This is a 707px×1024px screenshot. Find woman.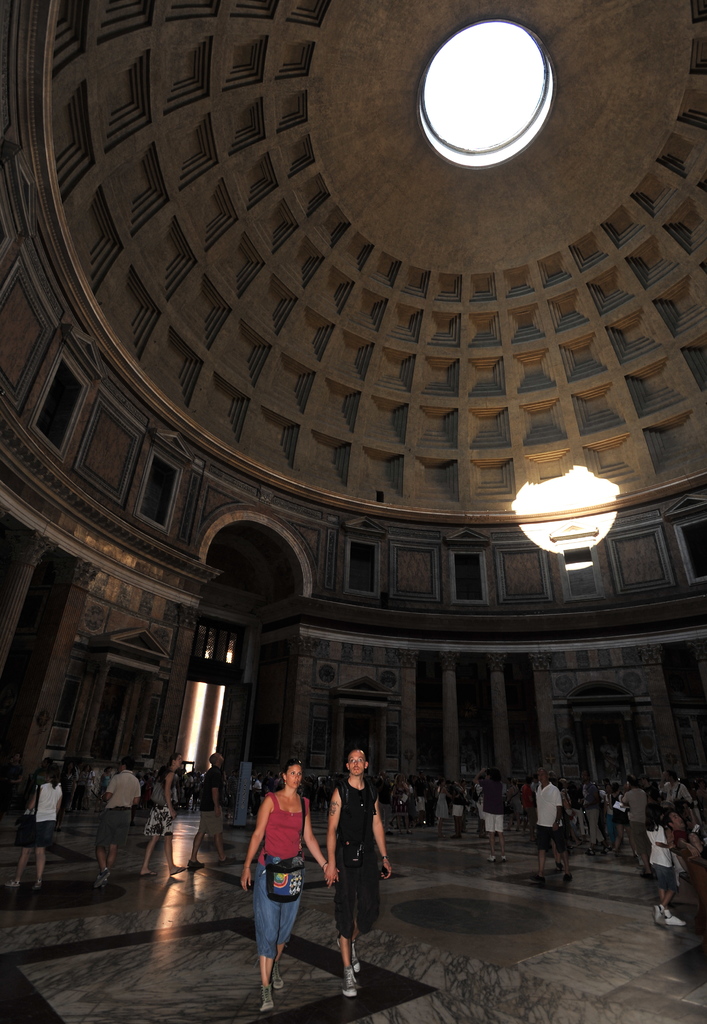
Bounding box: (left=239, top=762, right=332, bottom=1015).
